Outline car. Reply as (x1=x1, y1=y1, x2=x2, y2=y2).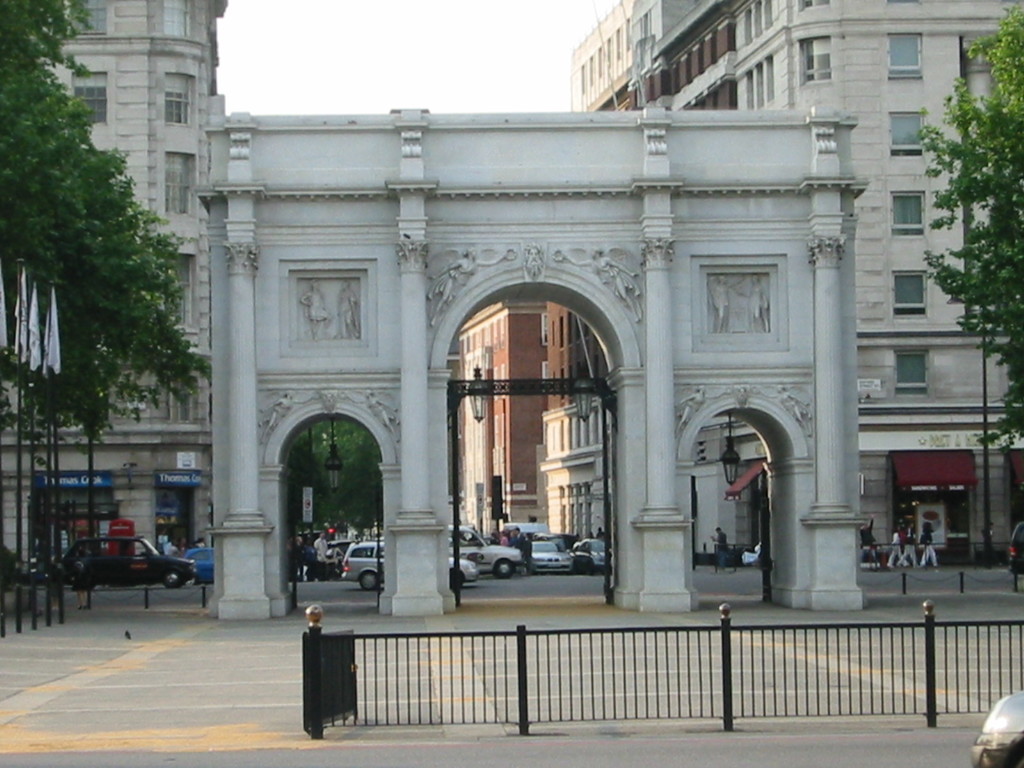
(x1=967, y1=691, x2=1023, y2=767).
